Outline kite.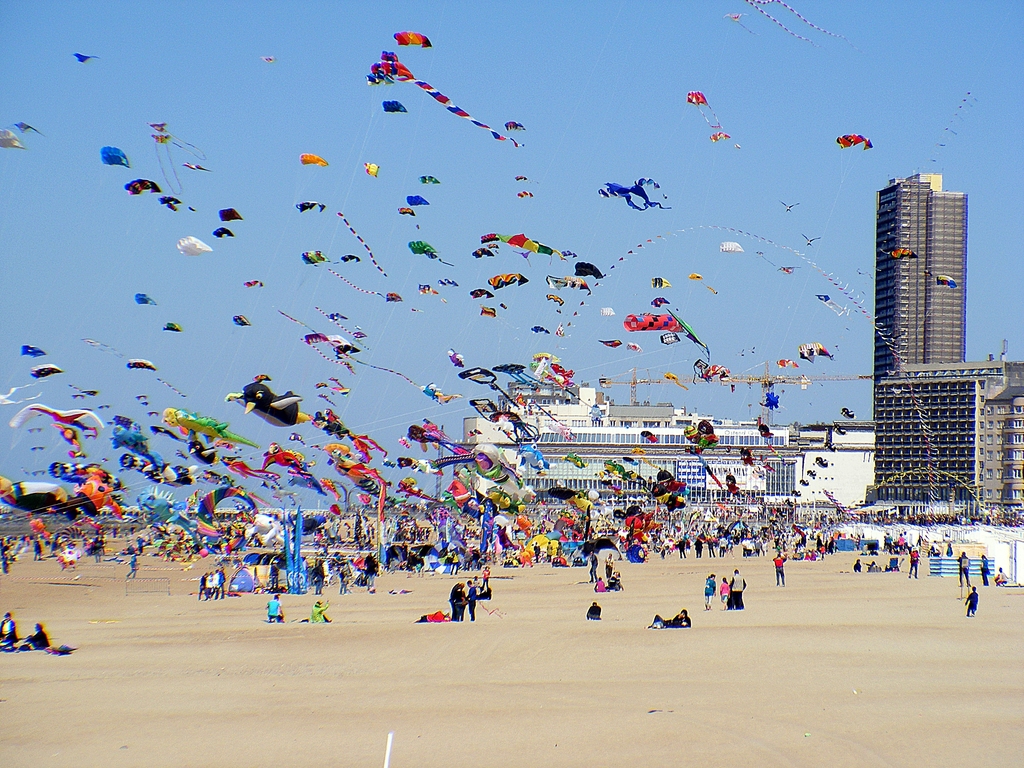
Outline: (left=292, top=200, right=329, bottom=216).
